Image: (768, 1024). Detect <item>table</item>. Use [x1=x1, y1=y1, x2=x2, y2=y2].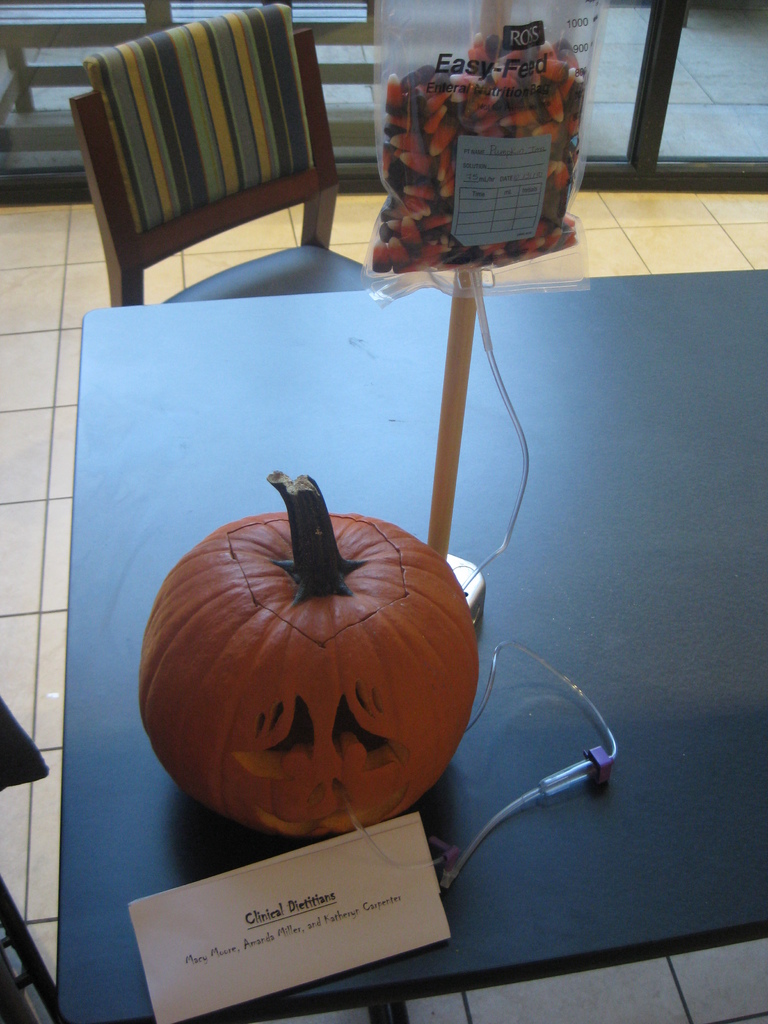
[x1=45, y1=273, x2=767, y2=1023].
